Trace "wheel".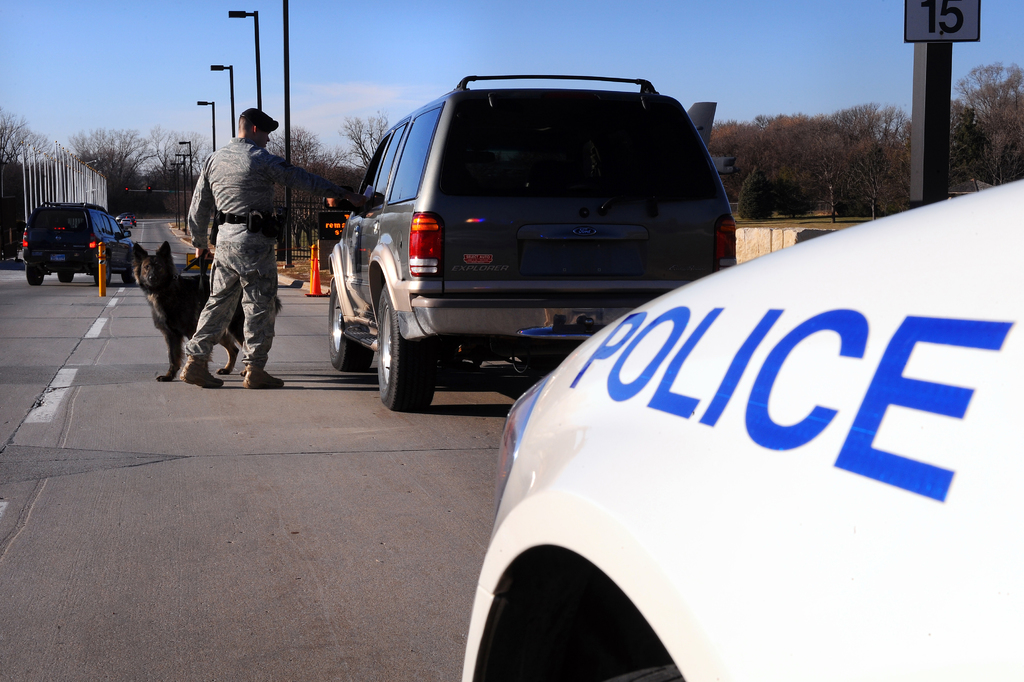
Traced to crop(60, 270, 76, 286).
